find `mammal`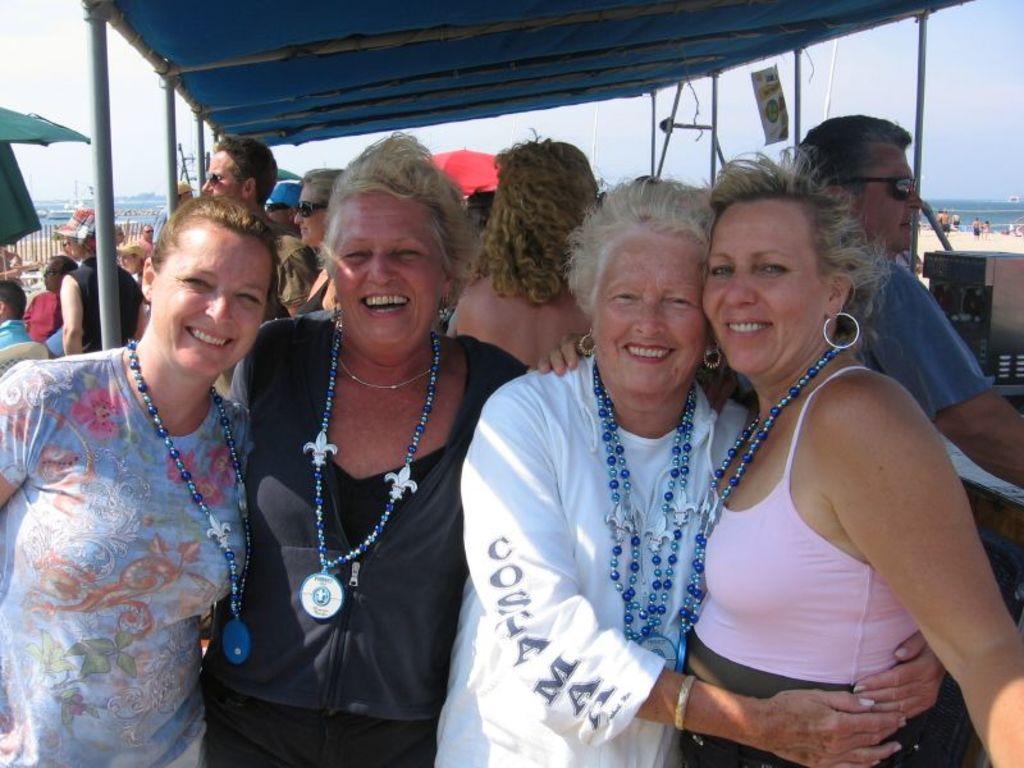
box=[982, 218, 989, 236]
